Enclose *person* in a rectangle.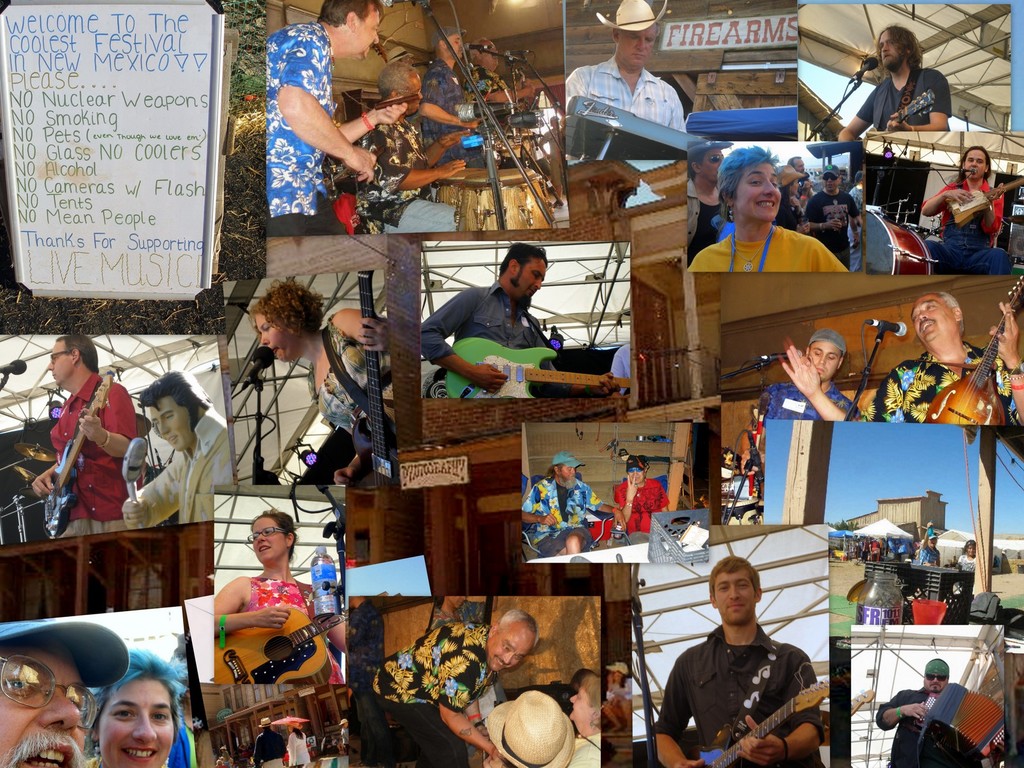
564,0,685,129.
